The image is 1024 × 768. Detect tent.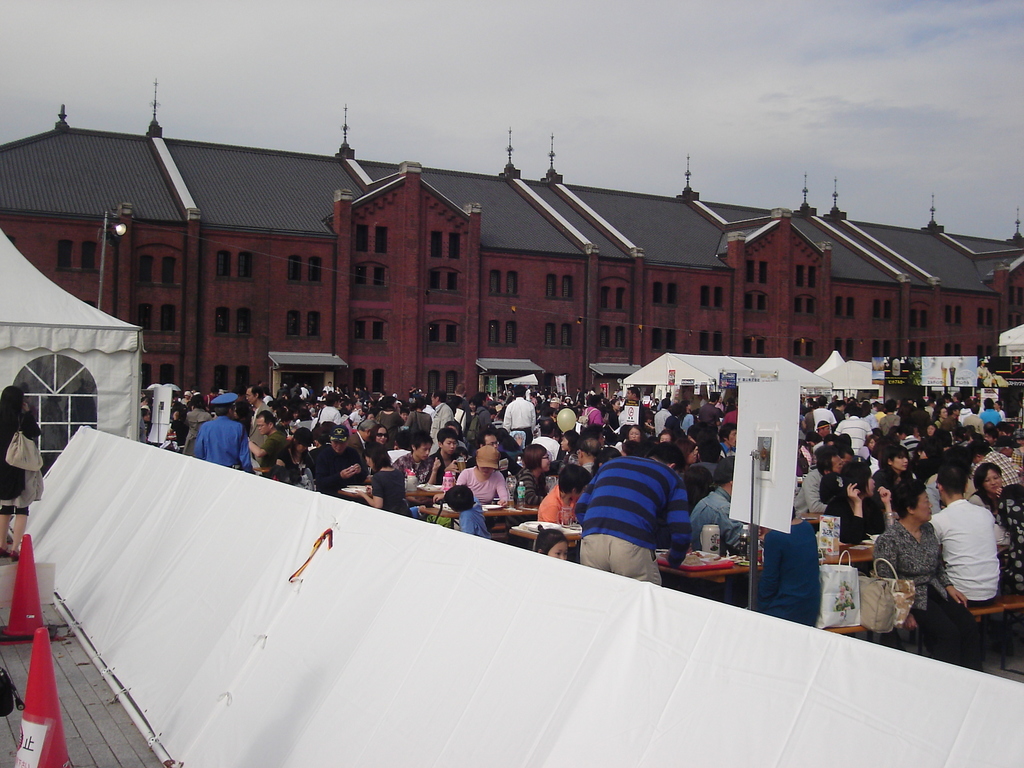
Detection: pyautogui.locateOnScreen(628, 349, 824, 412).
